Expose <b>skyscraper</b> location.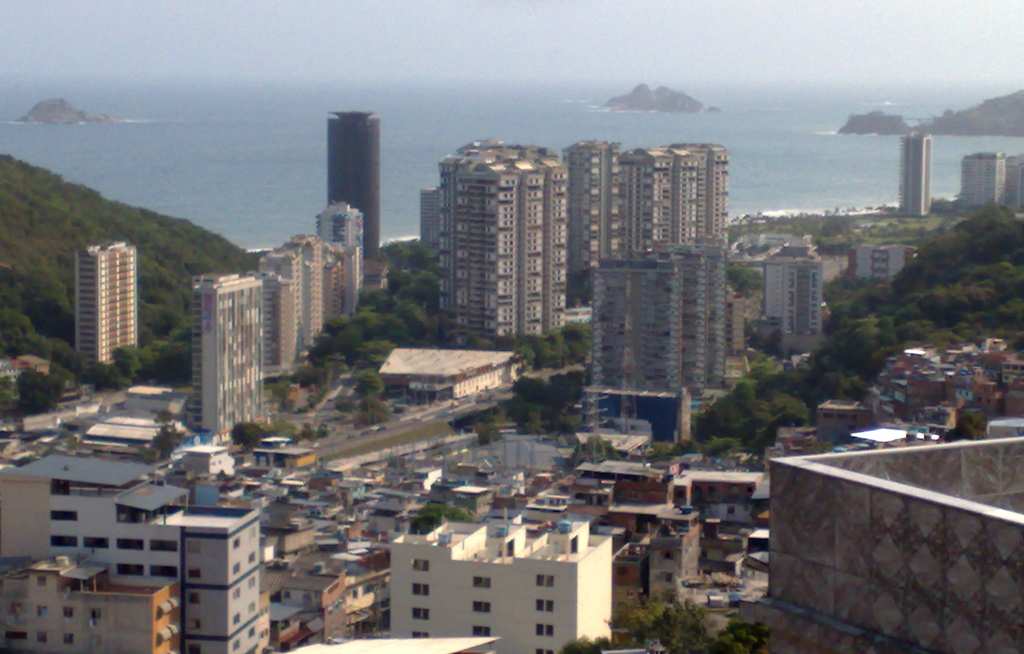
Exposed at Rect(244, 269, 298, 390).
